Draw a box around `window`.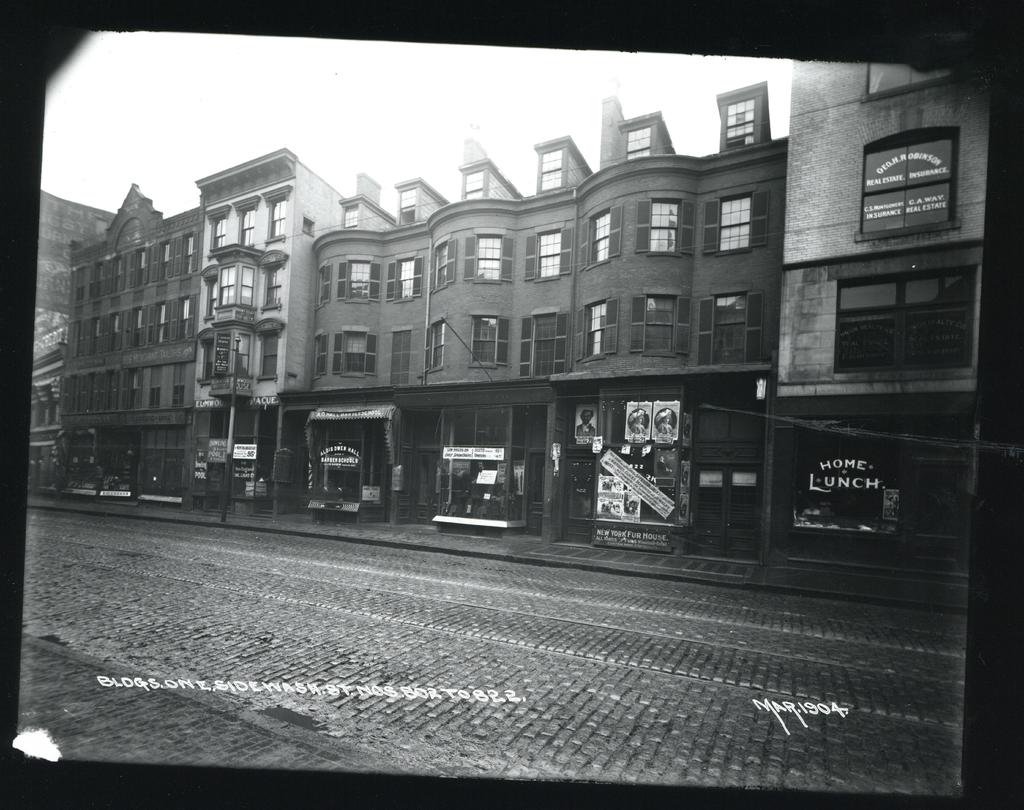
(205, 331, 266, 383).
